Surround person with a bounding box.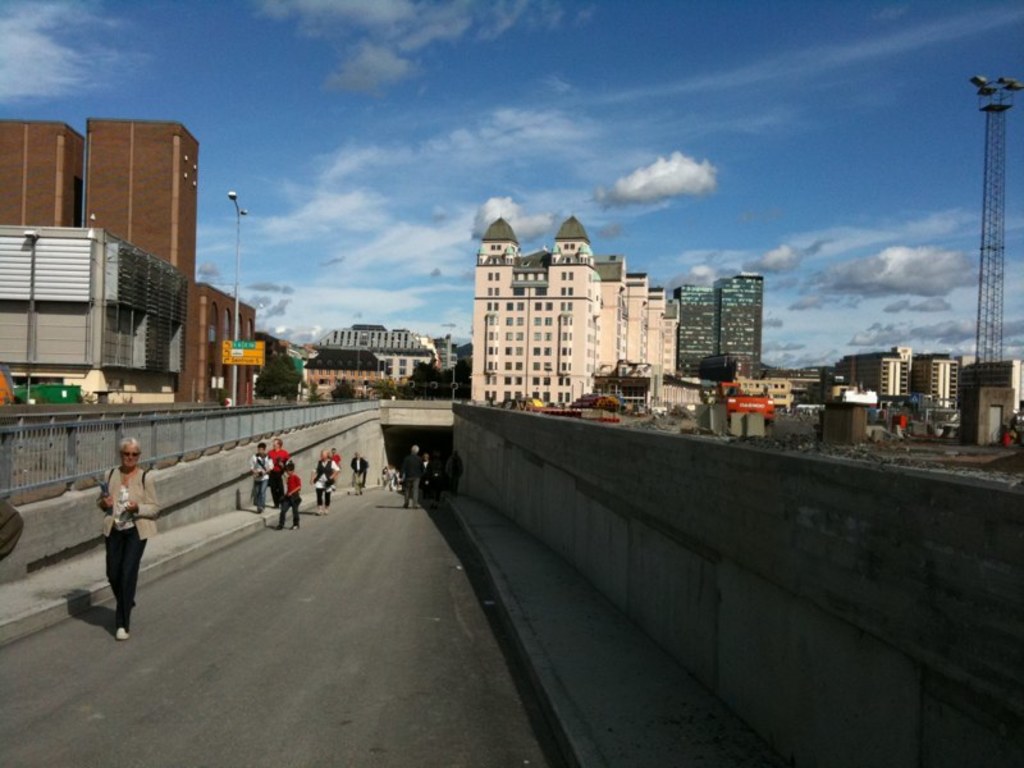
<bbox>247, 440, 278, 508</bbox>.
